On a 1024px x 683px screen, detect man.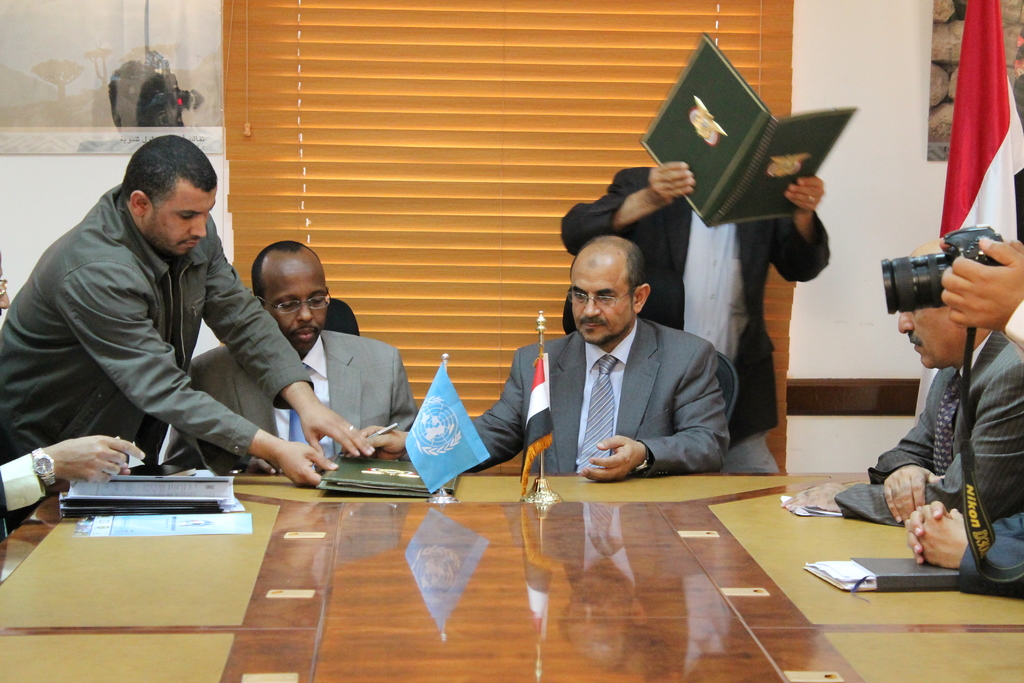
[x1=558, y1=158, x2=831, y2=472].
